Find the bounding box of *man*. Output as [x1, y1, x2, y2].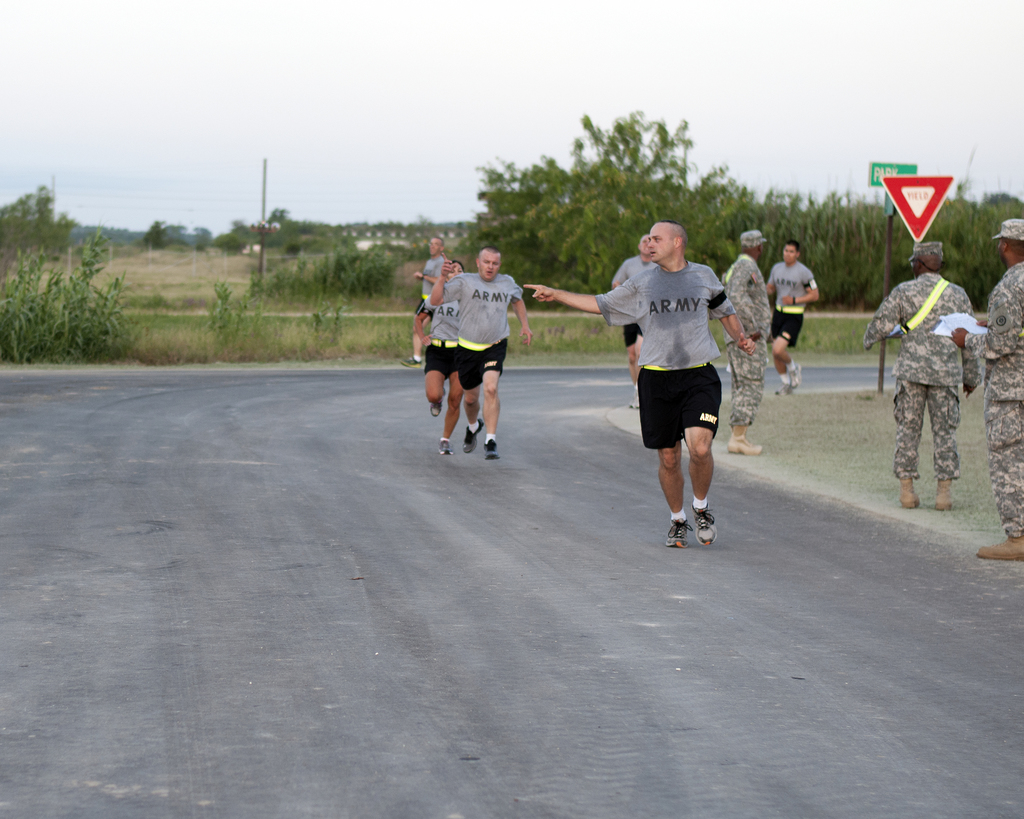
[762, 241, 822, 396].
